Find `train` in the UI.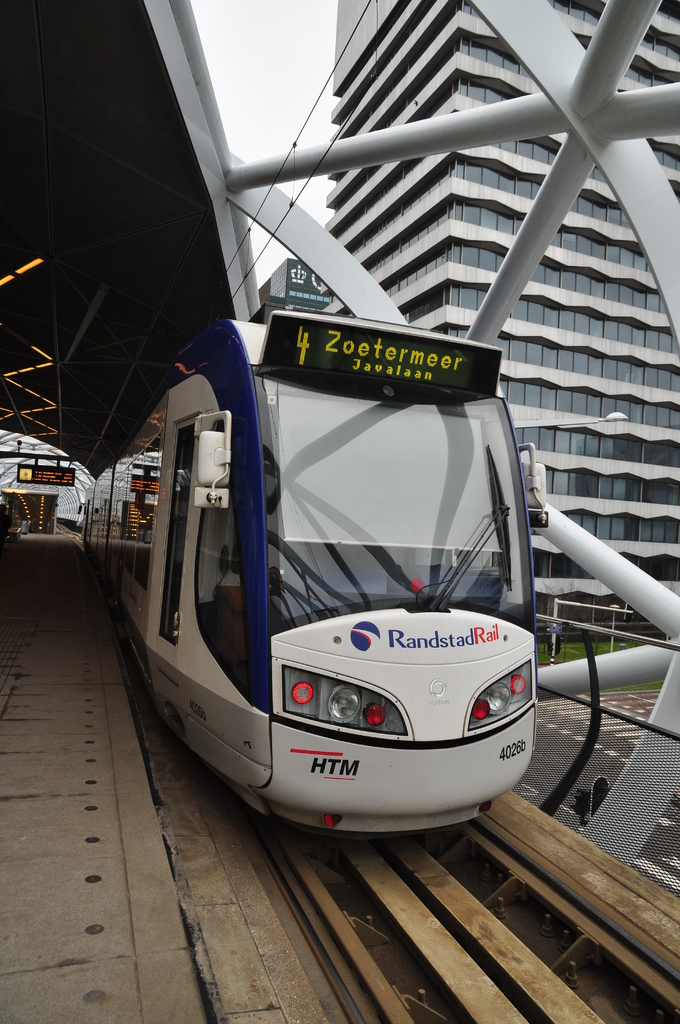
UI element at <bbox>78, 306, 545, 851</bbox>.
